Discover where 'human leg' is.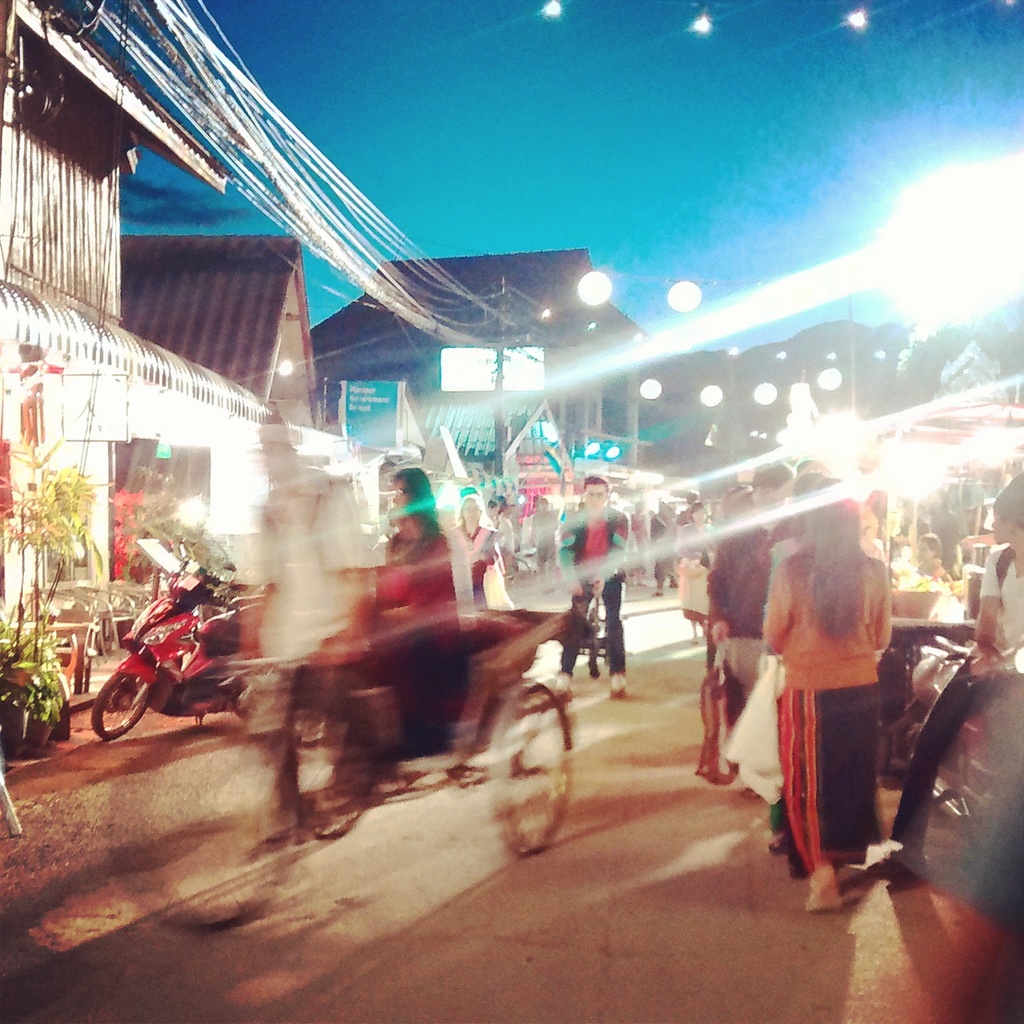
Discovered at (885,648,999,860).
